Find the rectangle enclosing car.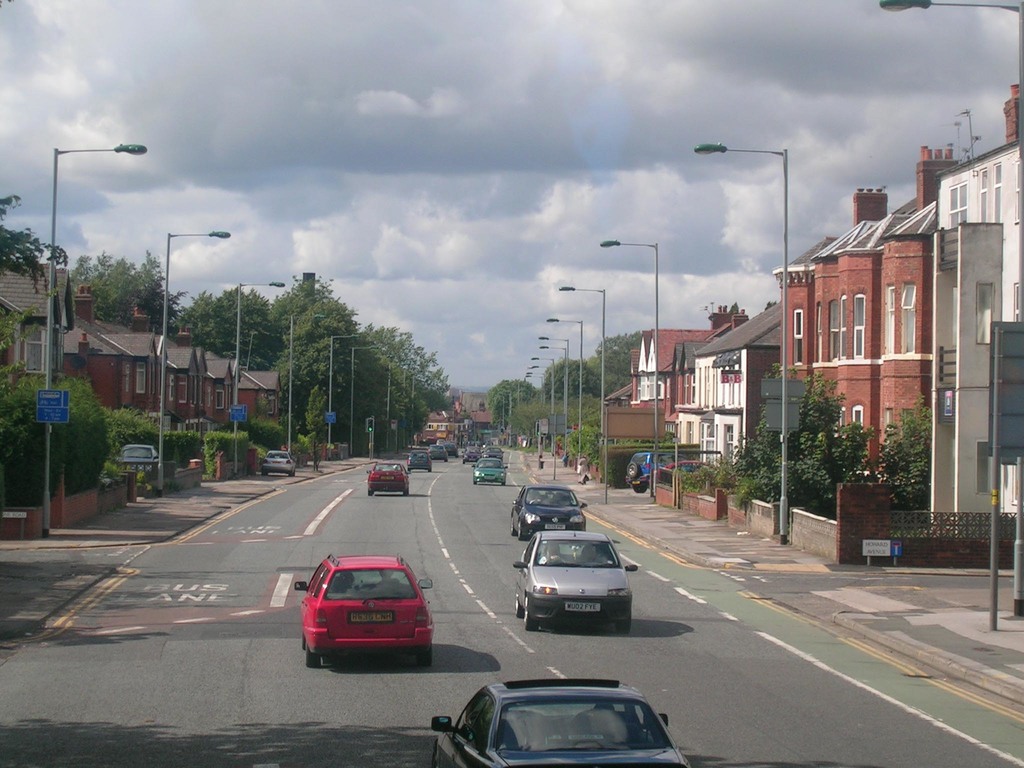
(x1=405, y1=449, x2=431, y2=474).
